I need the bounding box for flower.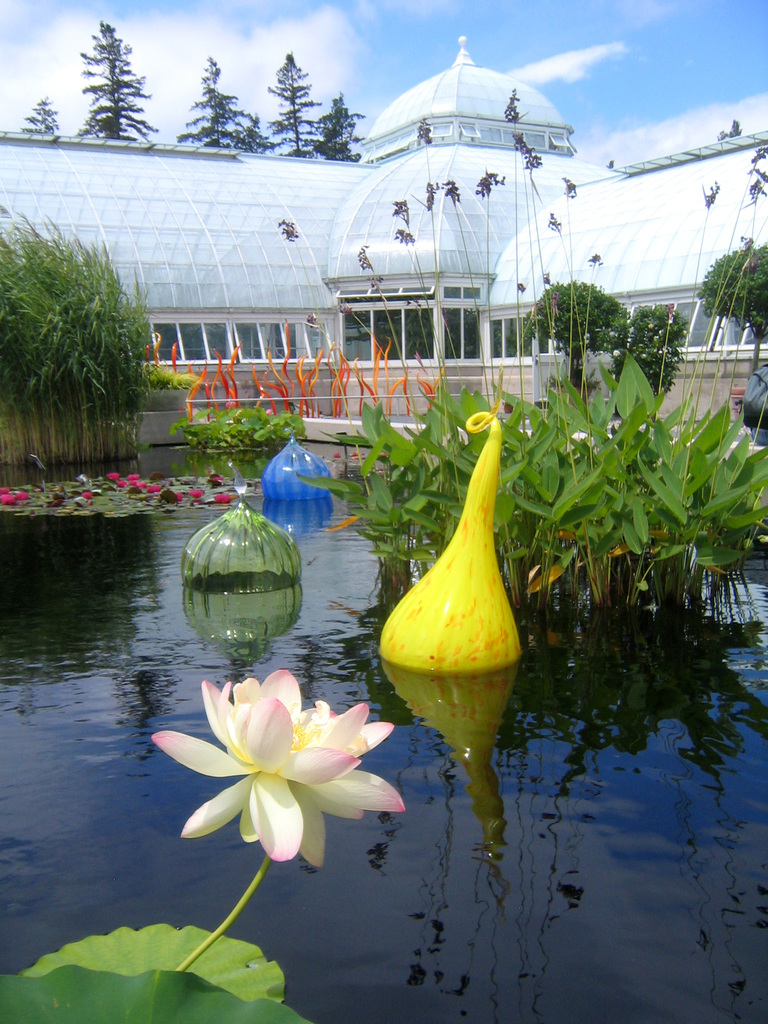
Here it is: select_region(210, 474, 224, 483).
